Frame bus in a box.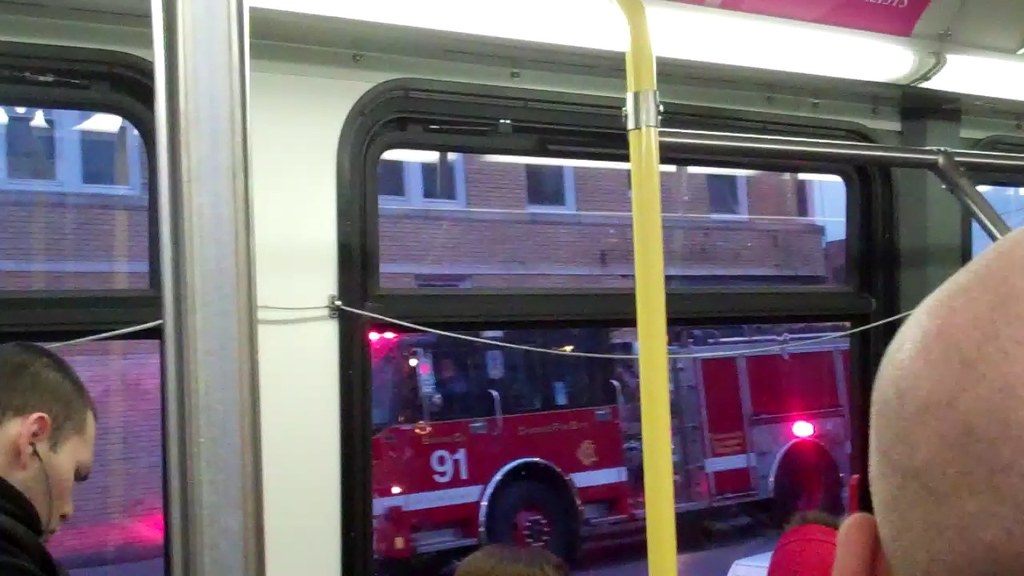
[left=0, top=0, right=1023, bottom=575].
